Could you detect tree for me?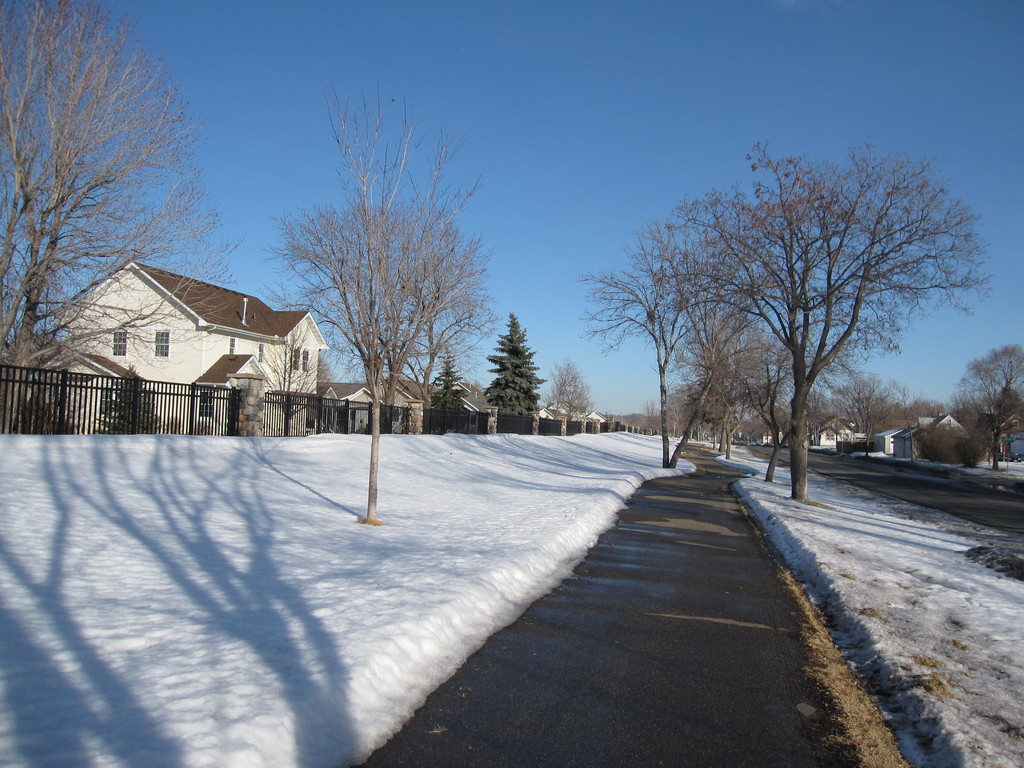
Detection result: [x1=413, y1=279, x2=477, y2=402].
